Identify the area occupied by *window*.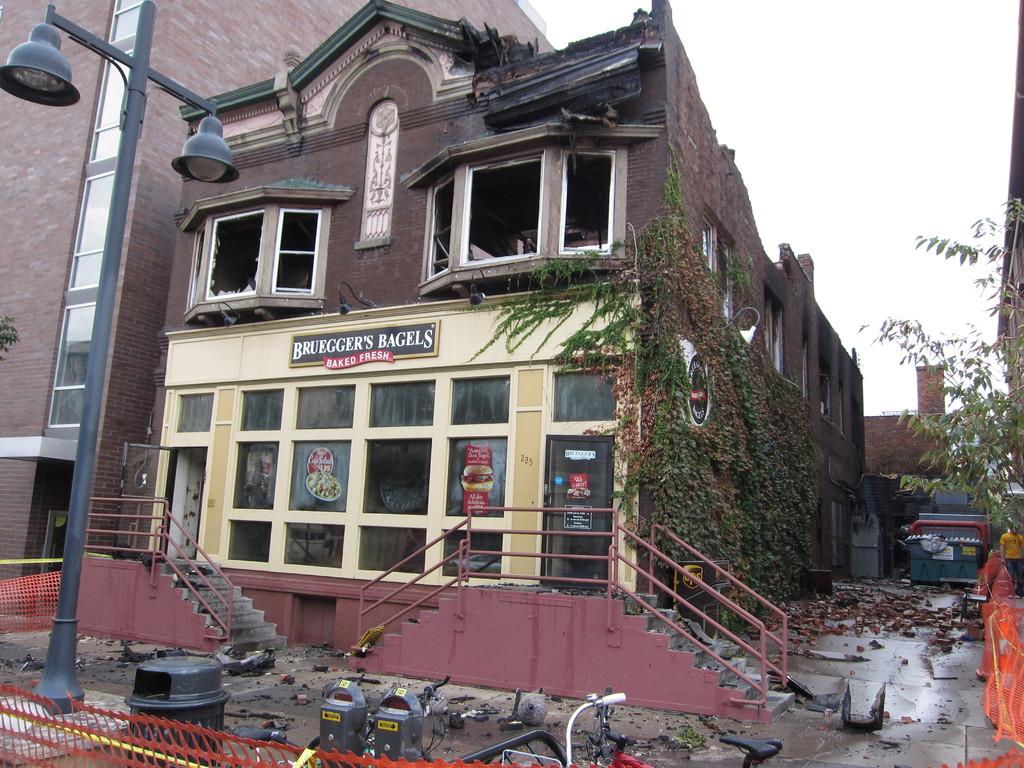
Area: [296, 389, 356, 435].
